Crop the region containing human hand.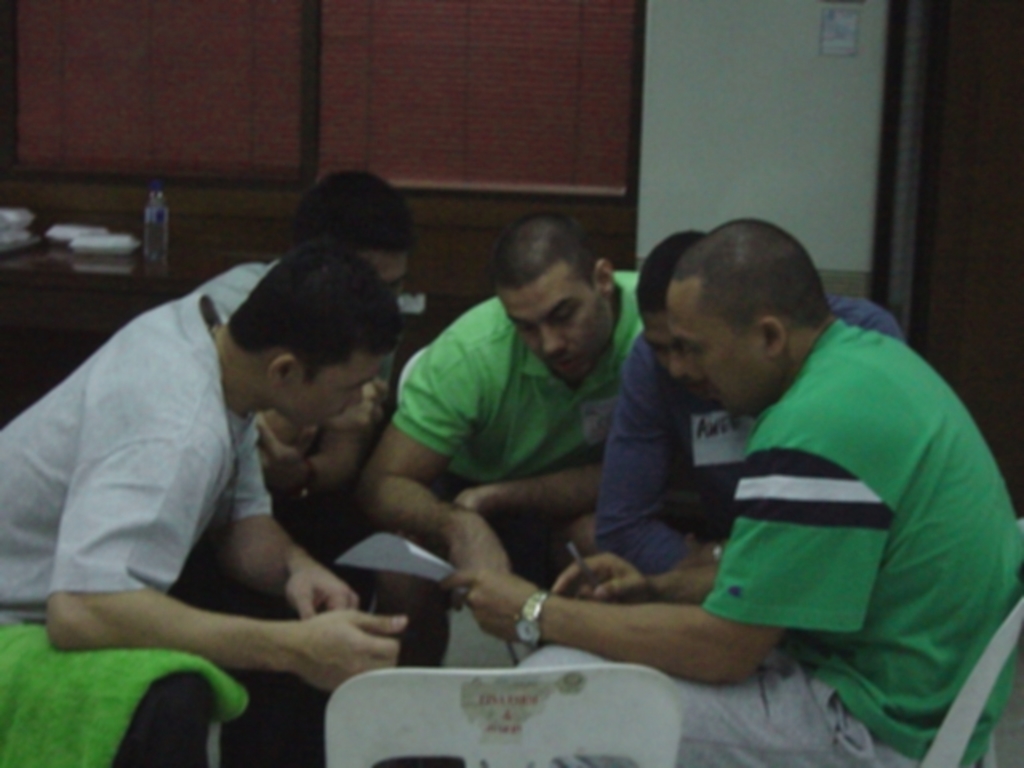
Crop region: rect(280, 557, 357, 619).
